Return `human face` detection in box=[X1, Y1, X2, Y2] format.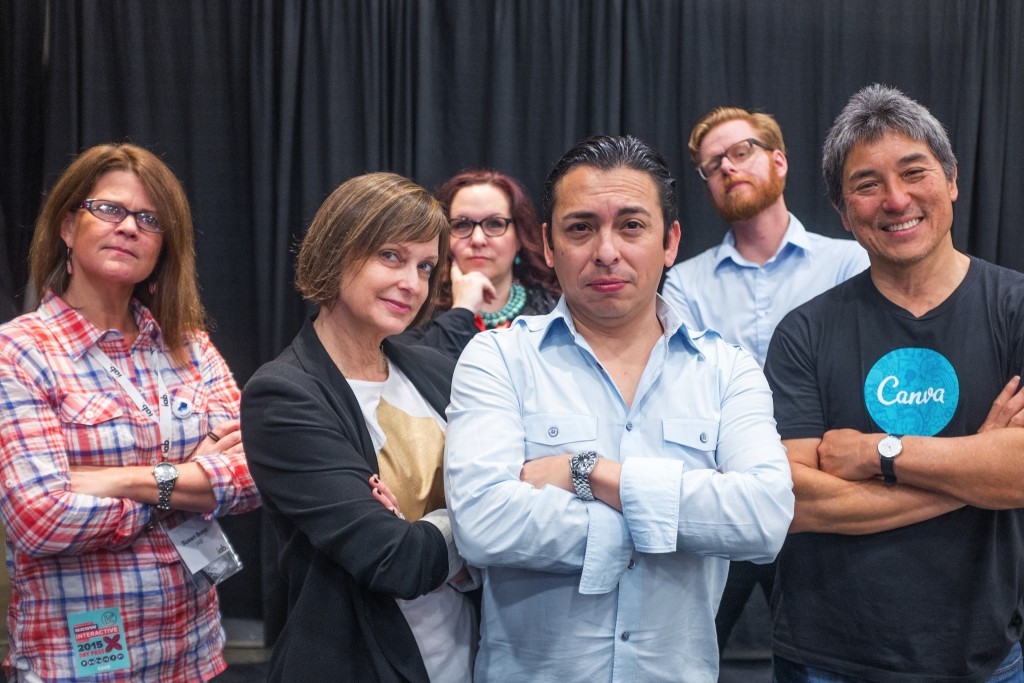
box=[843, 142, 950, 270].
